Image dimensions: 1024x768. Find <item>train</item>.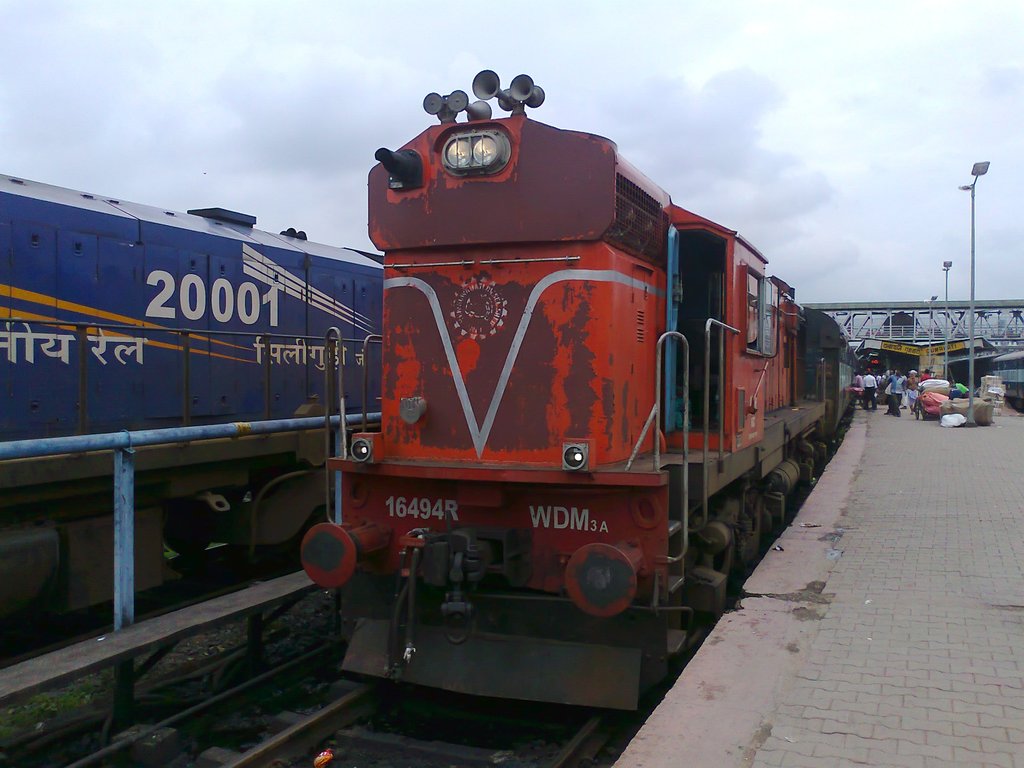
left=0, top=175, right=388, bottom=641.
